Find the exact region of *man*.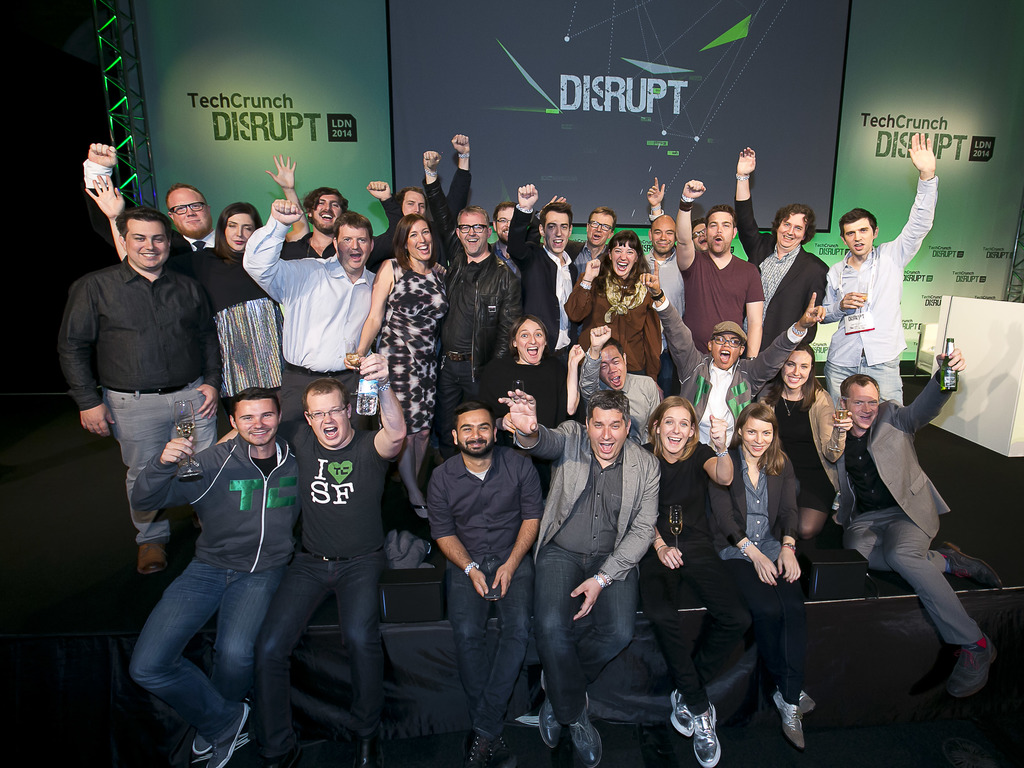
Exact region: (81,145,221,257).
